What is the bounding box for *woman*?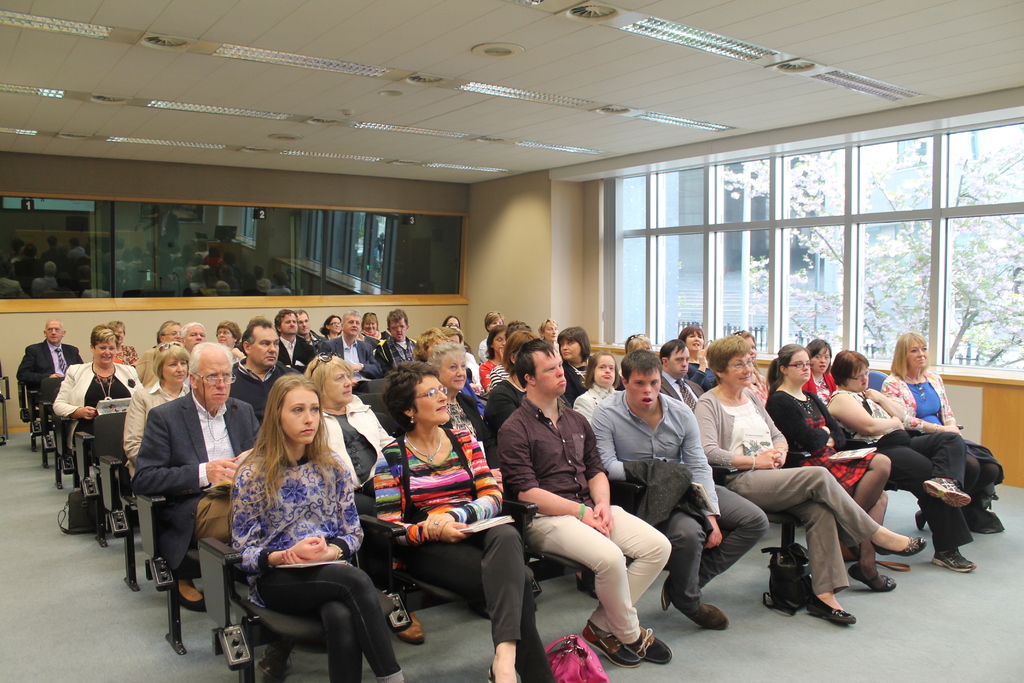
select_region(122, 338, 194, 607).
